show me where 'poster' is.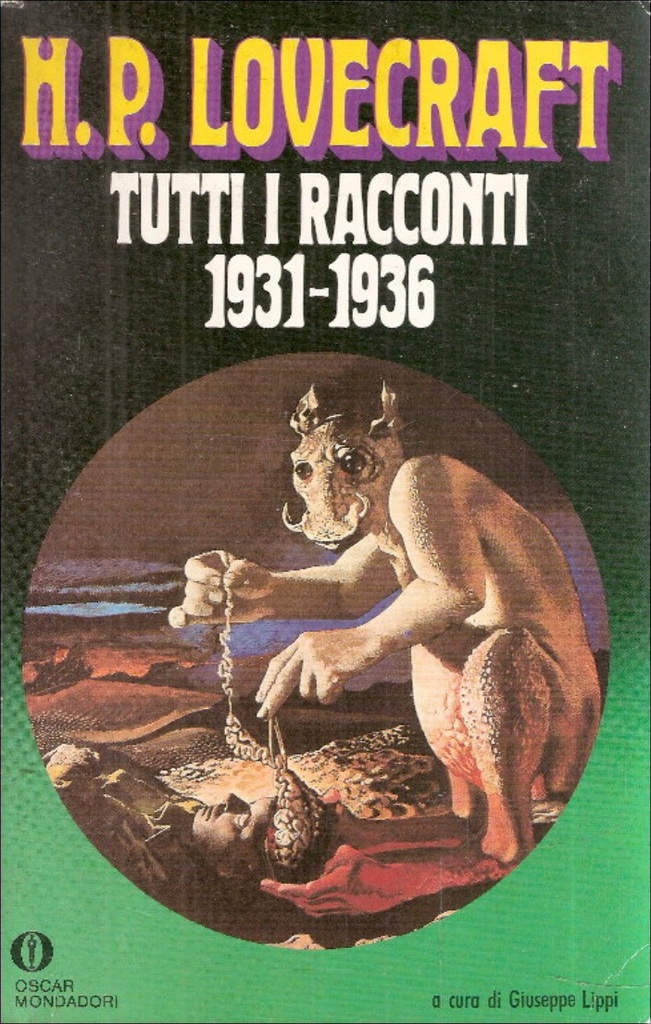
'poster' is at 0:0:650:1023.
